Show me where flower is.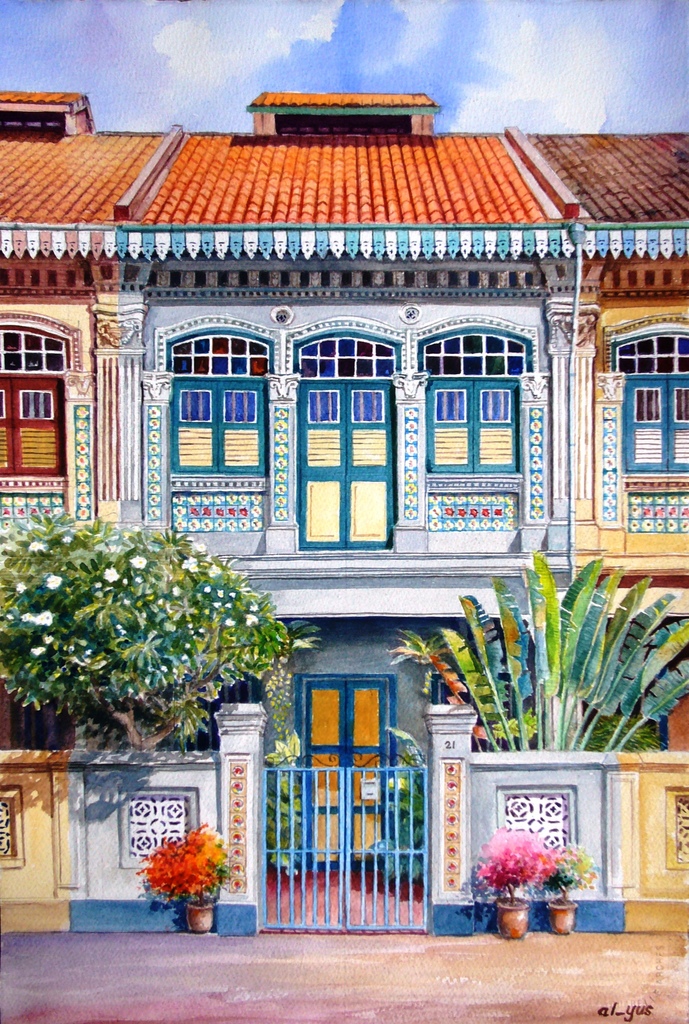
flower is at 242,613,258,625.
